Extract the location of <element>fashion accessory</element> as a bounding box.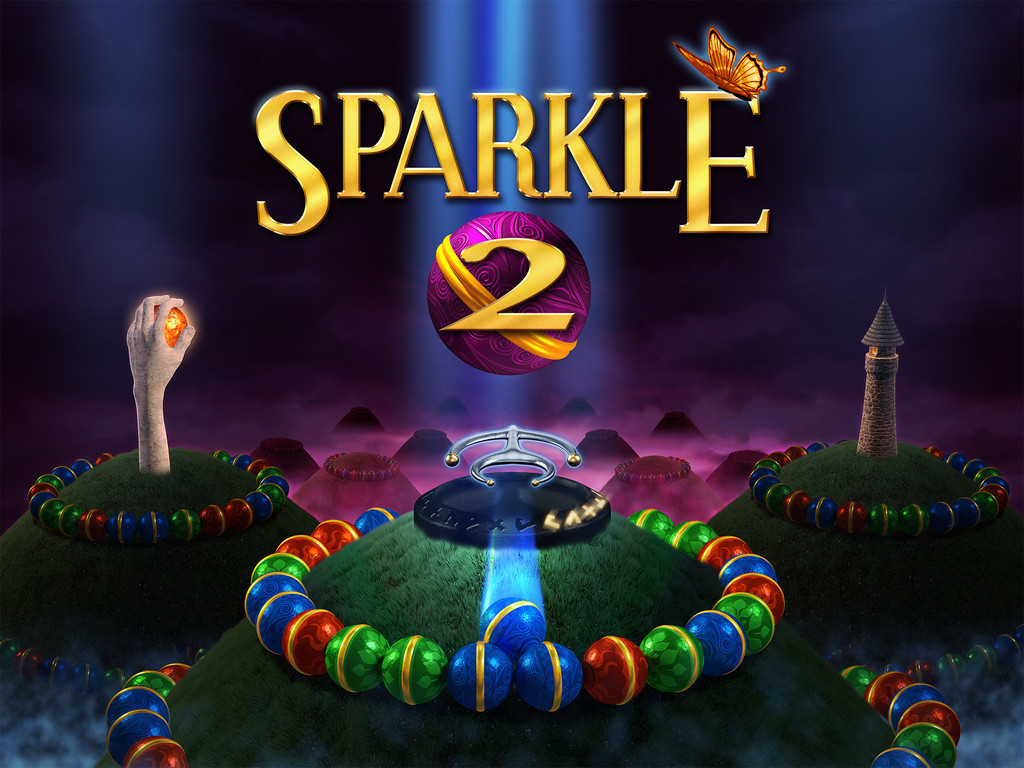
757:440:1011:524.
